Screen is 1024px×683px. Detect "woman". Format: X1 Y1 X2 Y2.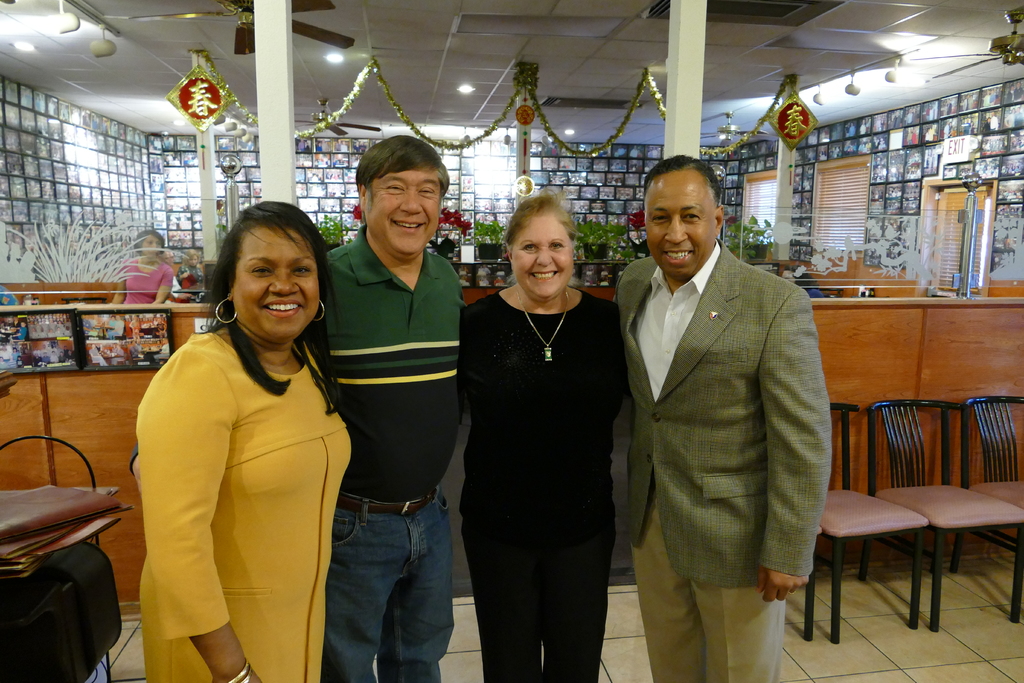
460 193 615 682.
